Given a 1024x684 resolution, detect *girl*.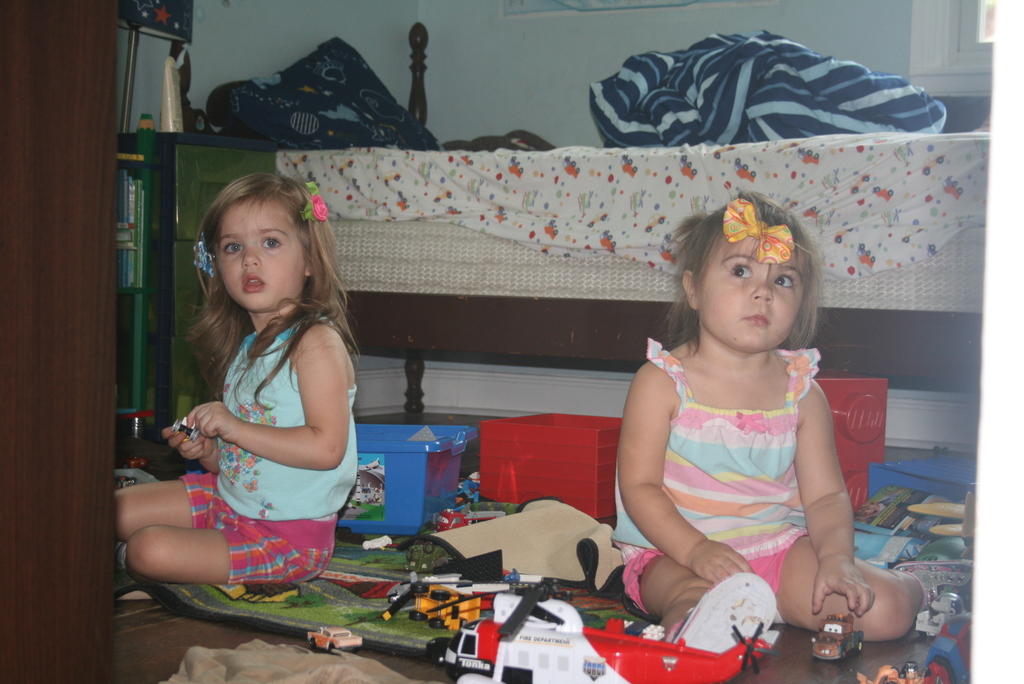
[115, 174, 362, 586].
